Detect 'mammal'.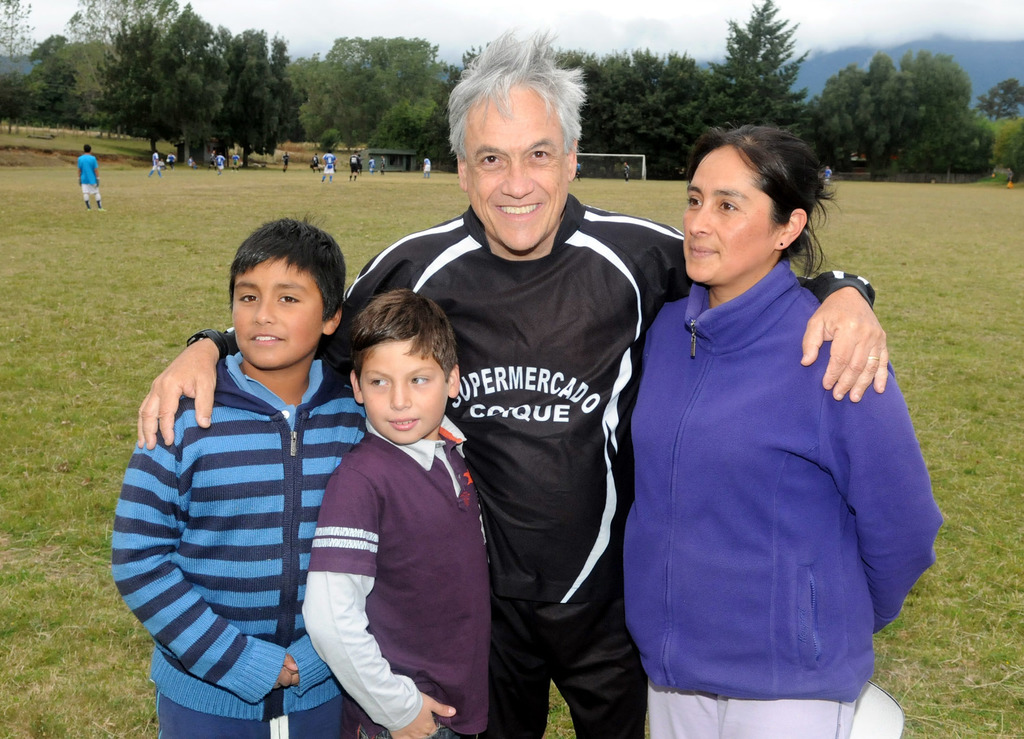
Detected at region(301, 288, 495, 735).
